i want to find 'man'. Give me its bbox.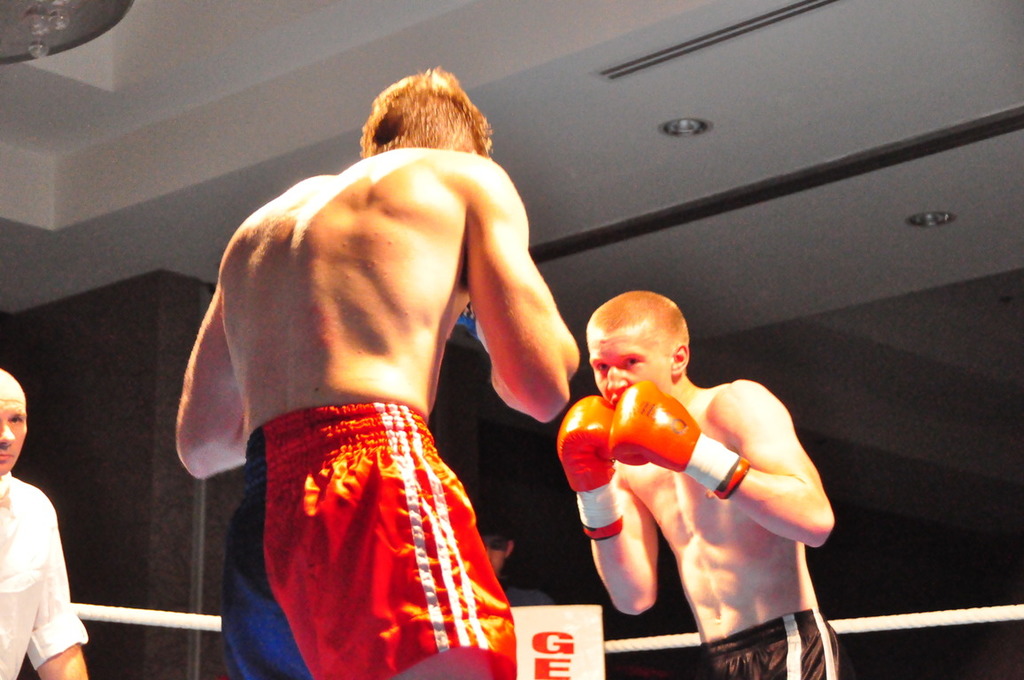
region(0, 356, 91, 679).
